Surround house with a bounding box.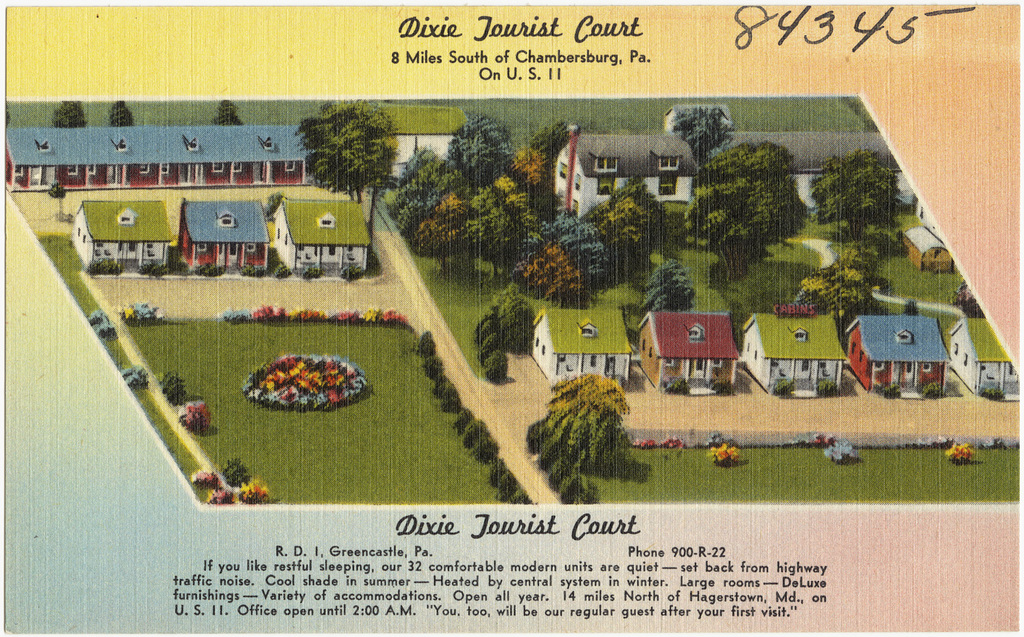
(844,313,952,399).
